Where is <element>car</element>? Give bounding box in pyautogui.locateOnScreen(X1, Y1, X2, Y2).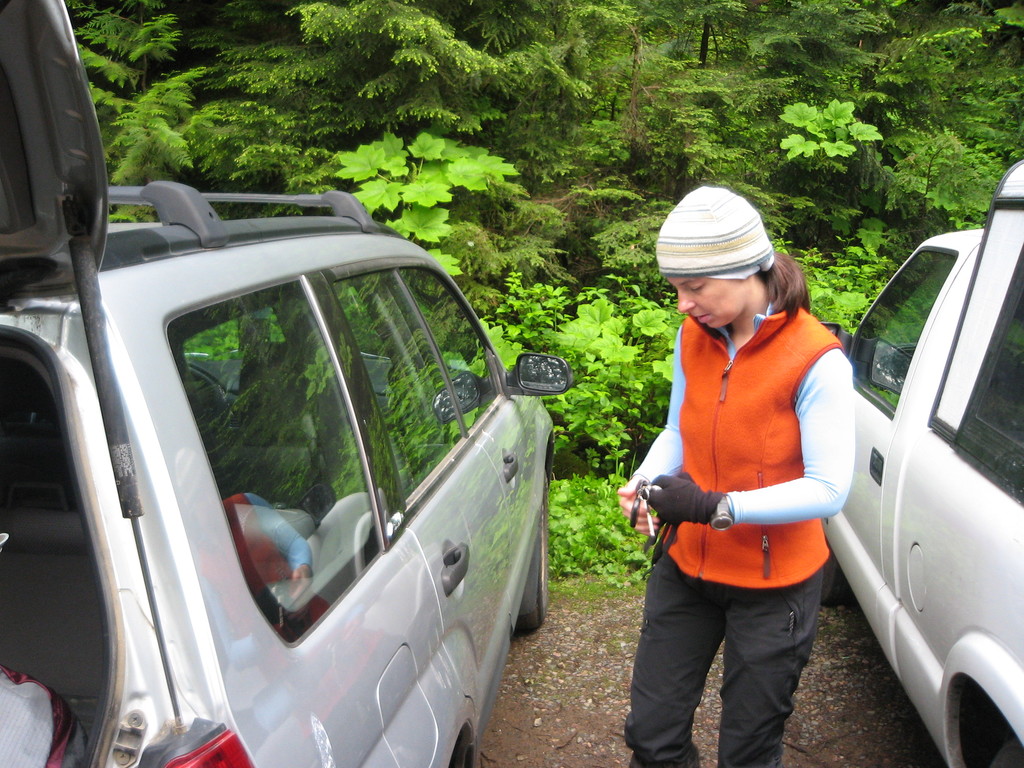
pyautogui.locateOnScreen(0, 0, 572, 767).
